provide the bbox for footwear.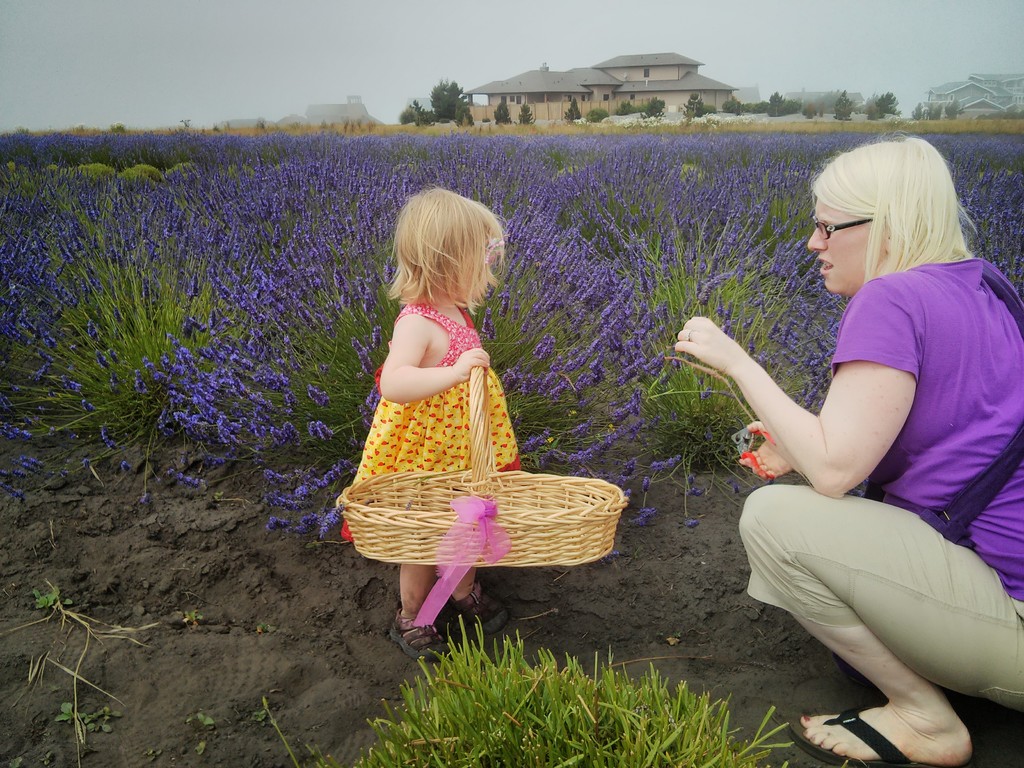
detection(440, 584, 508, 634).
